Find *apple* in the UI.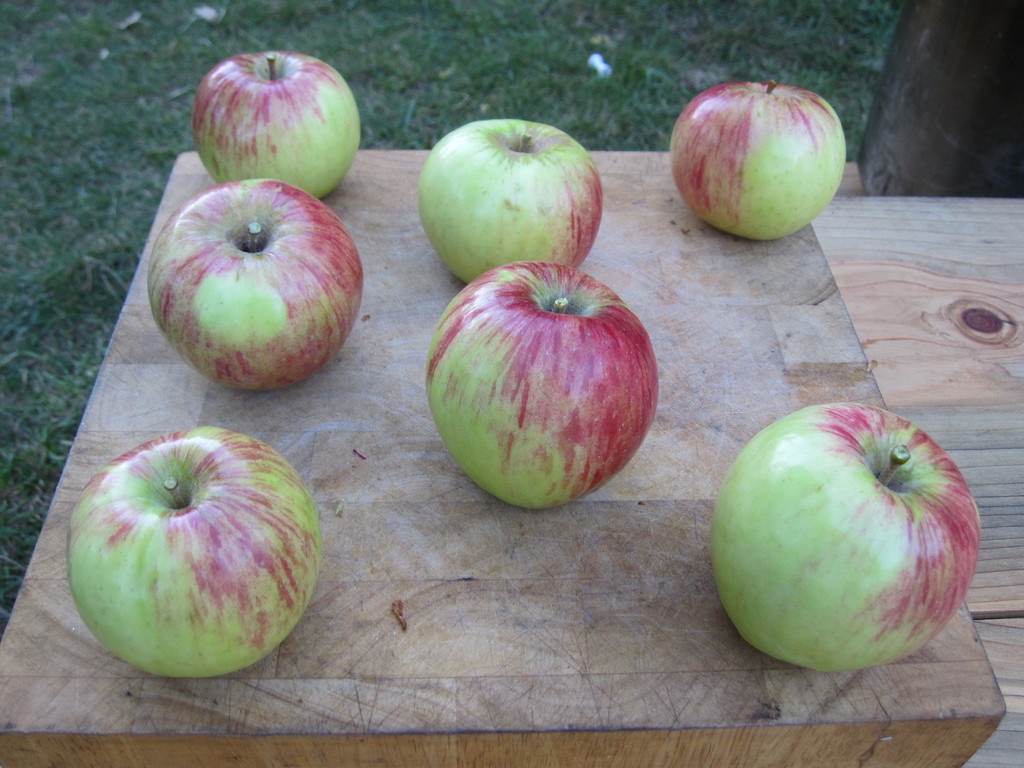
UI element at l=428, t=257, r=659, b=514.
